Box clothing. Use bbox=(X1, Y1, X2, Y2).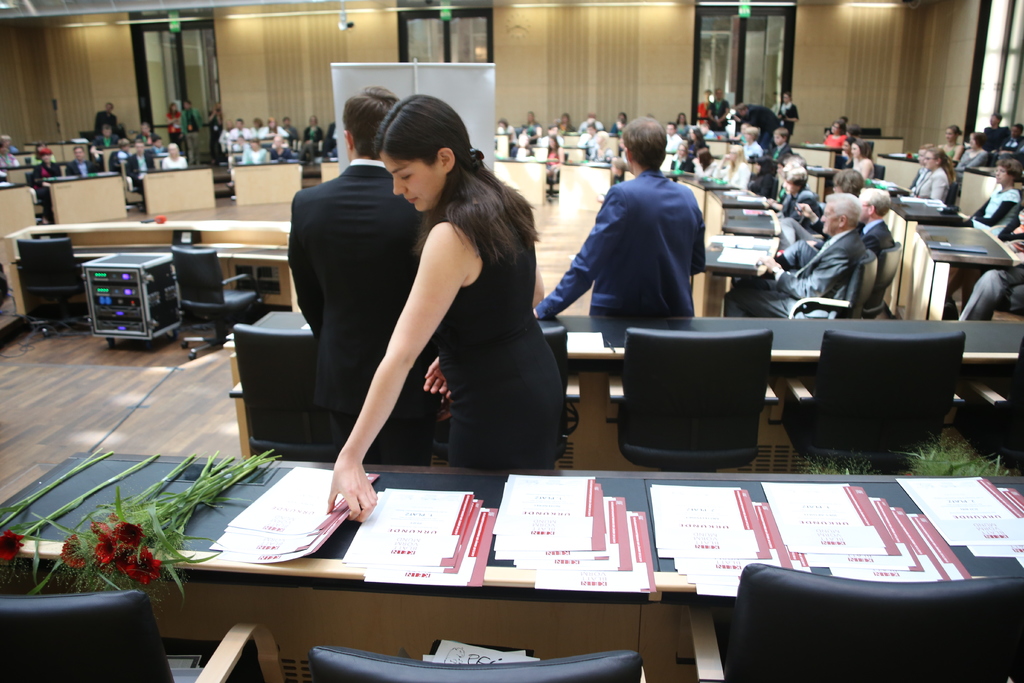
bbox=(717, 160, 743, 189).
